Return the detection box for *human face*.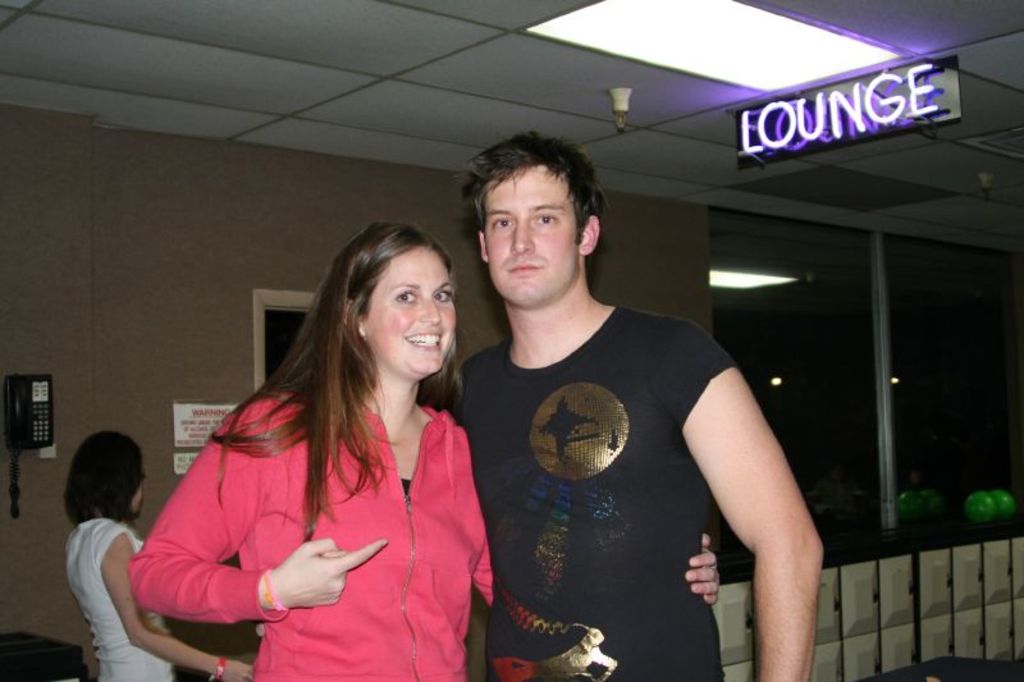
(x1=483, y1=157, x2=585, y2=307).
